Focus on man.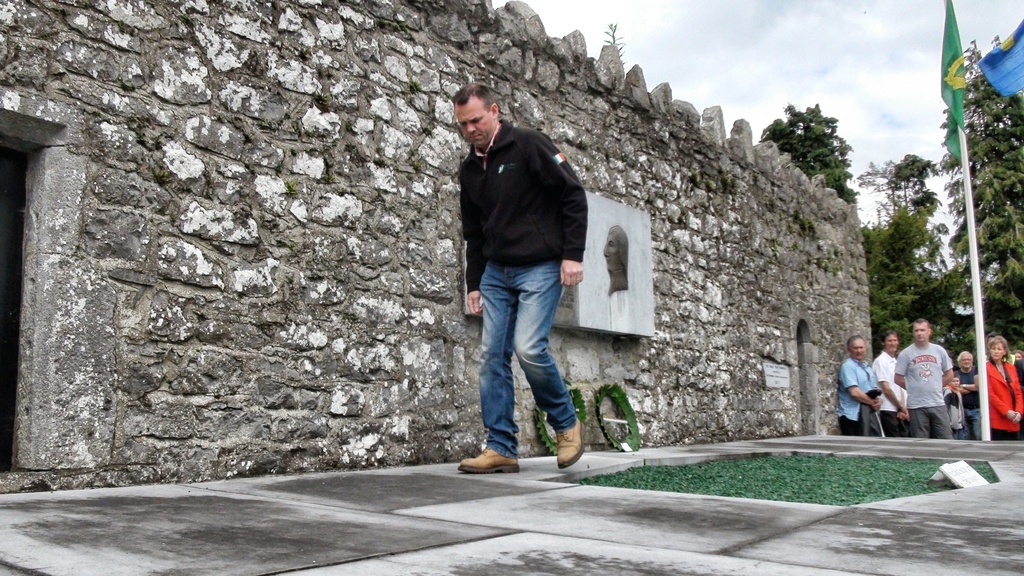
Focused at [x1=872, y1=333, x2=904, y2=439].
